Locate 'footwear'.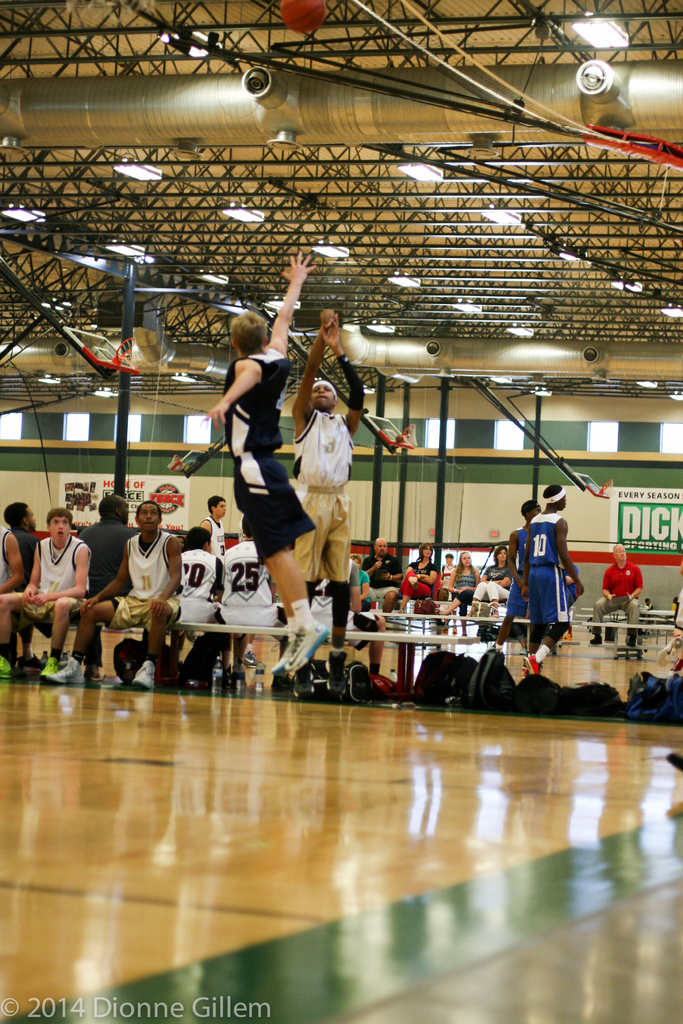
Bounding box: (0, 657, 12, 678).
